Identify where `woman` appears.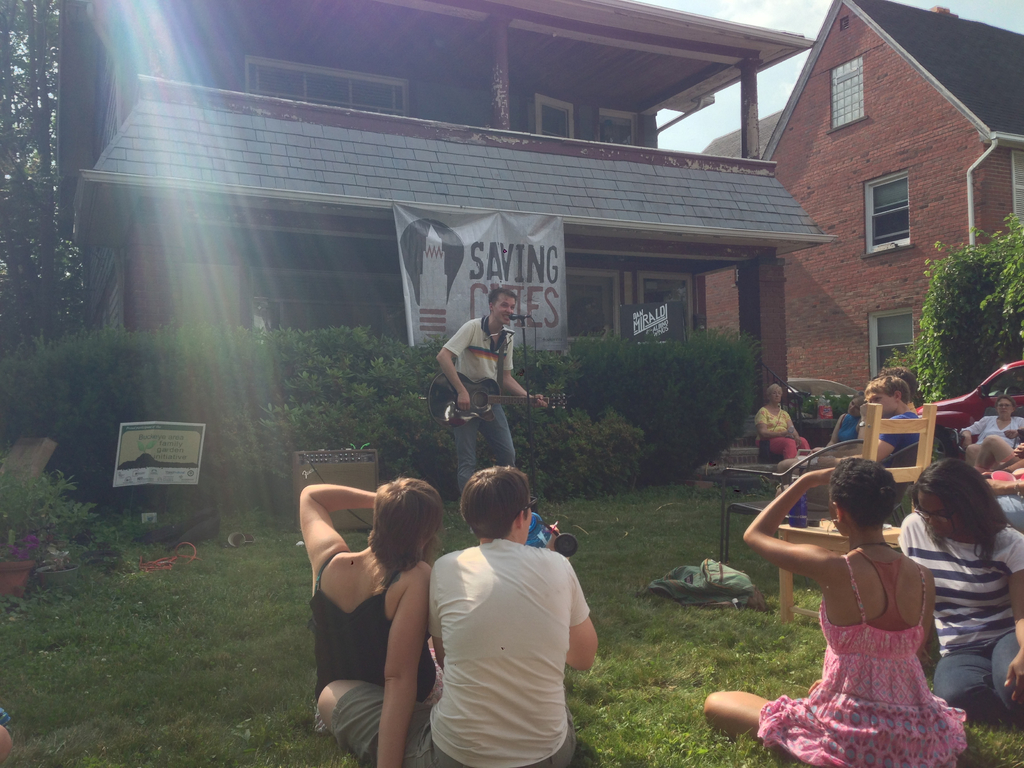
Appears at rect(301, 471, 444, 767).
